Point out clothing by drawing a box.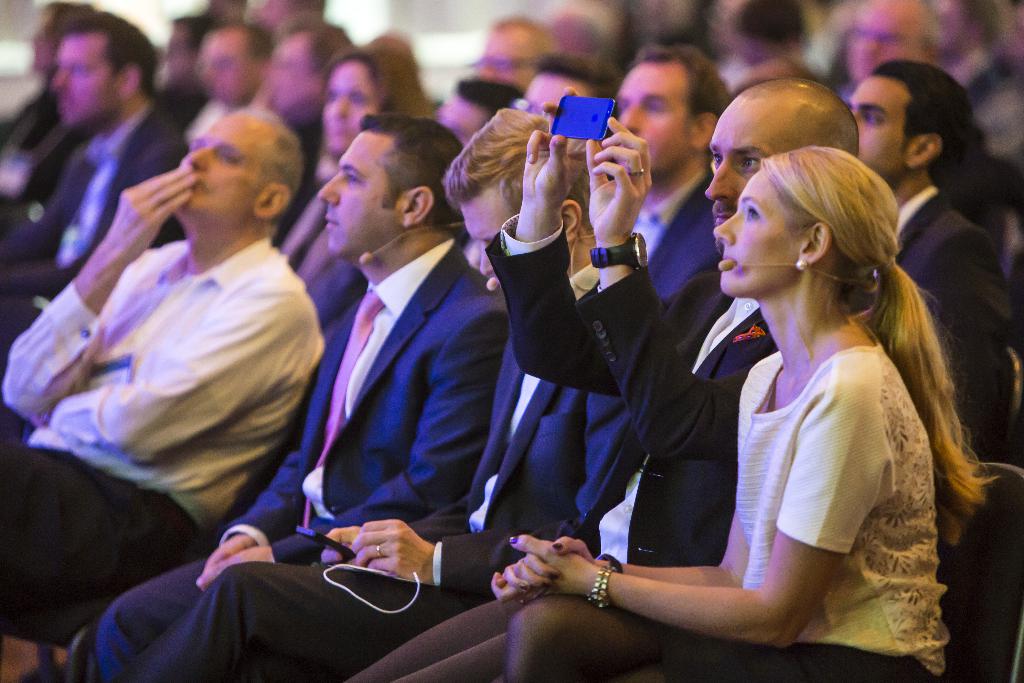
[x1=330, y1=180, x2=809, y2=678].
